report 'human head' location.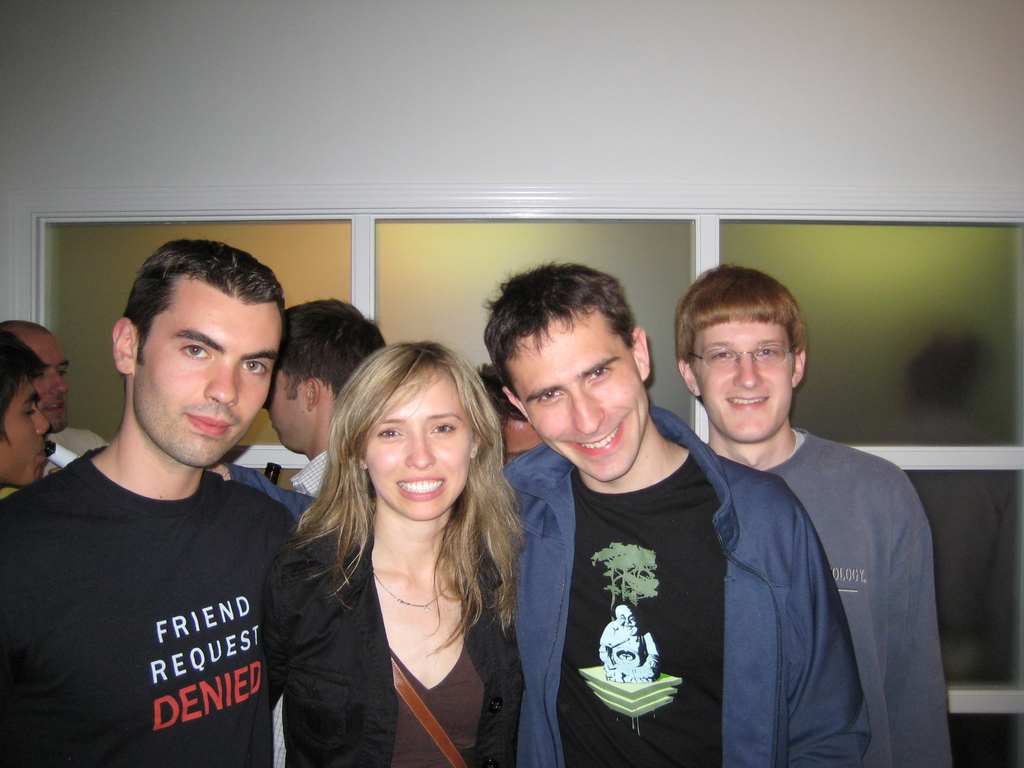
Report: <bbox>484, 263, 653, 480</bbox>.
